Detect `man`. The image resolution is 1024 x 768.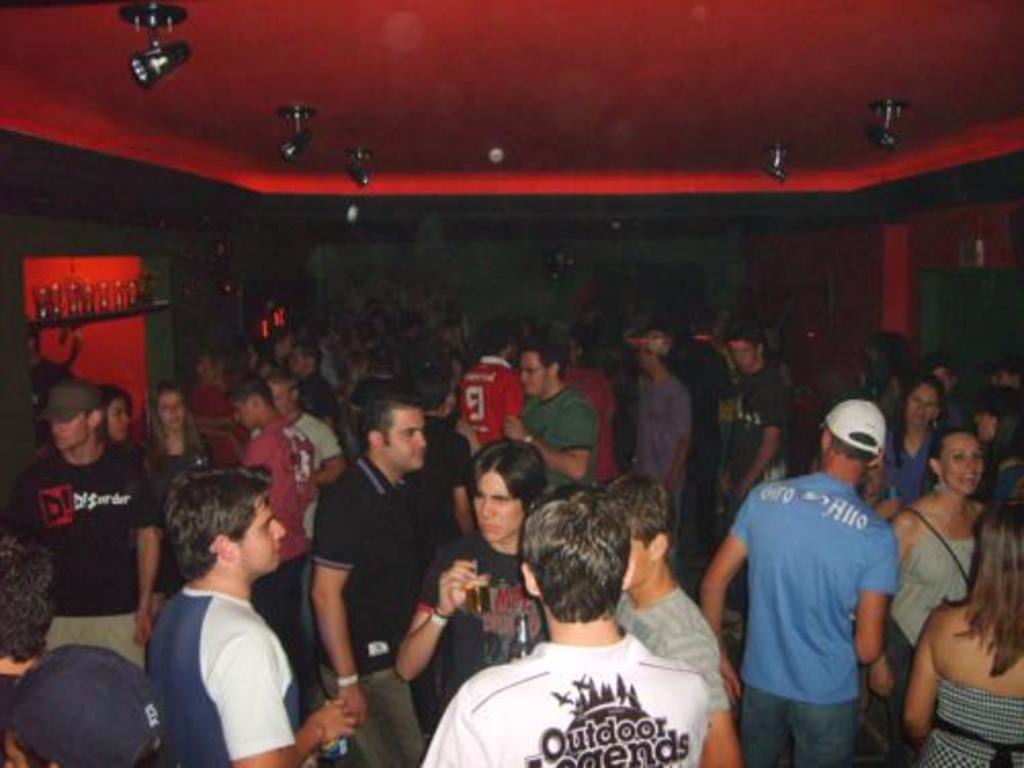
<box>291,342,340,424</box>.
